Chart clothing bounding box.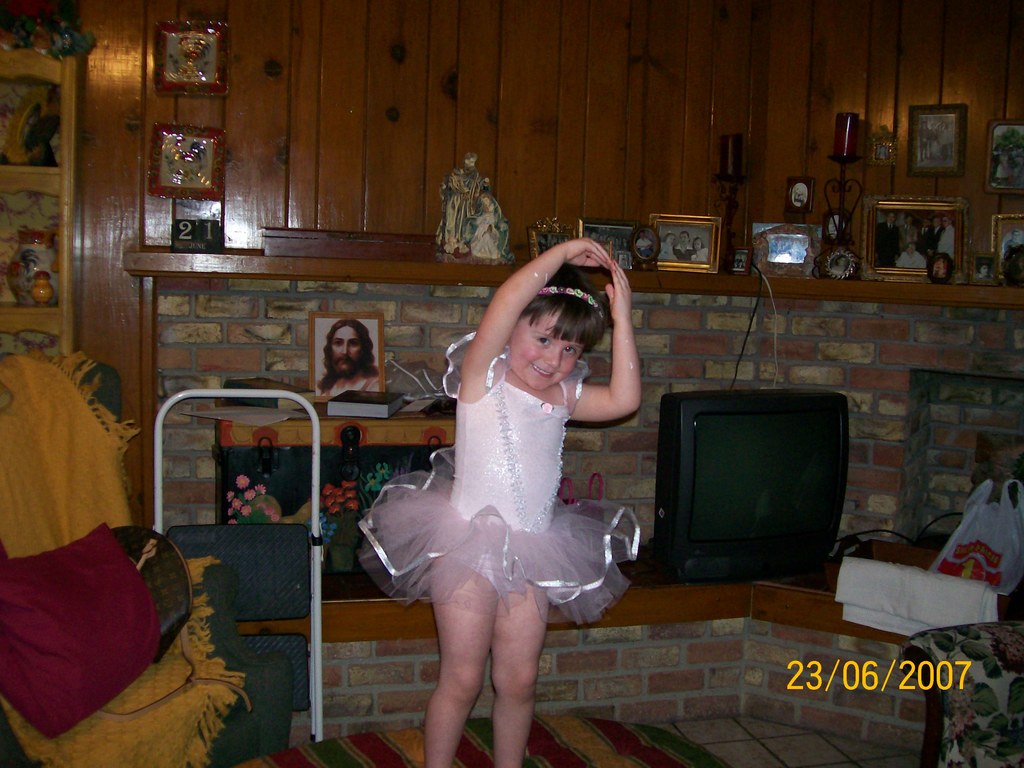
Charted: BBox(920, 125, 926, 156).
